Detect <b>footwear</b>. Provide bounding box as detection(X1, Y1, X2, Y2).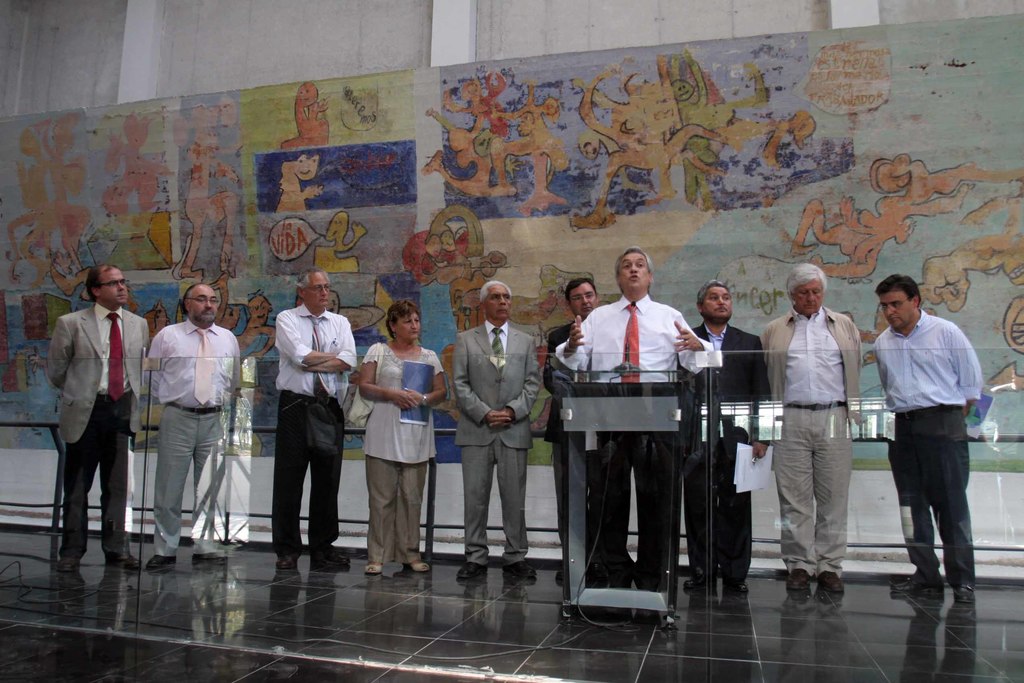
detection(280, 552, 300, 568).
